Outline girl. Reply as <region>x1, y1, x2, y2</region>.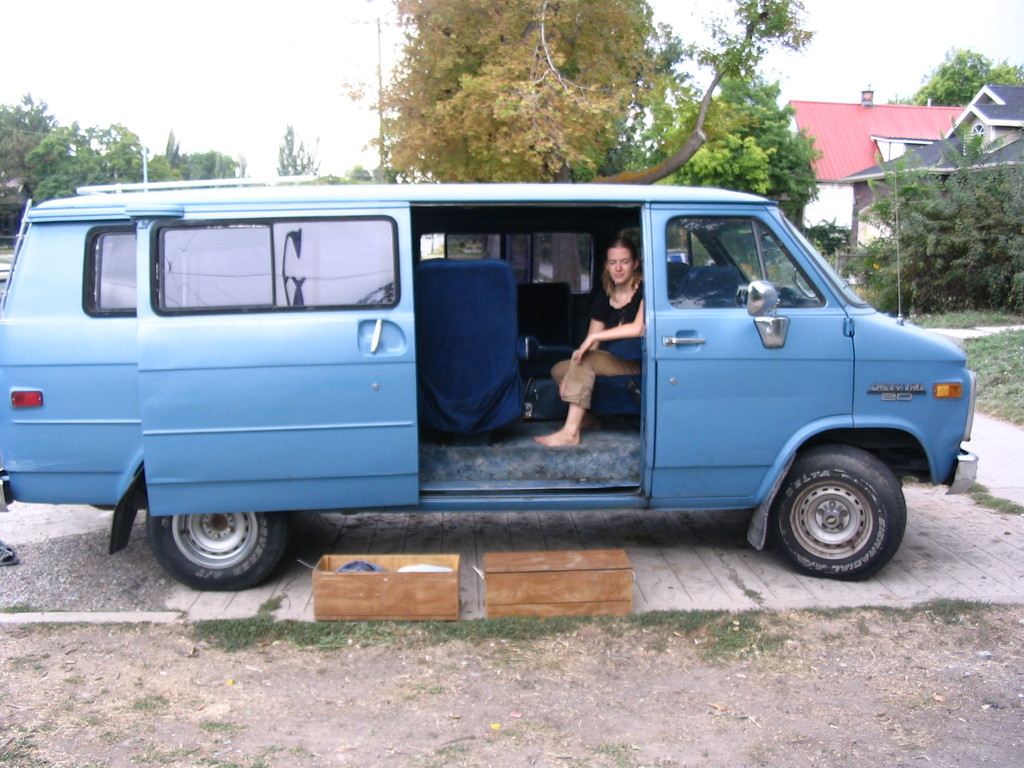
<region>534, 237, 646, 449</region>.
